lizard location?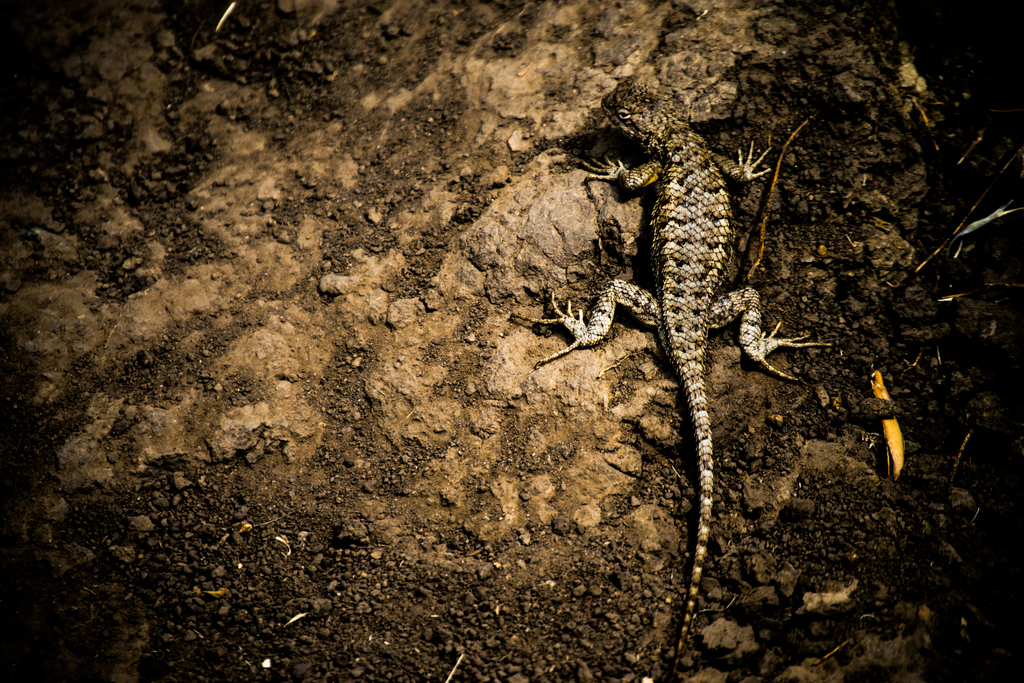
{"left": 540, "top": 135, "right": 826, "bottom": 621}
